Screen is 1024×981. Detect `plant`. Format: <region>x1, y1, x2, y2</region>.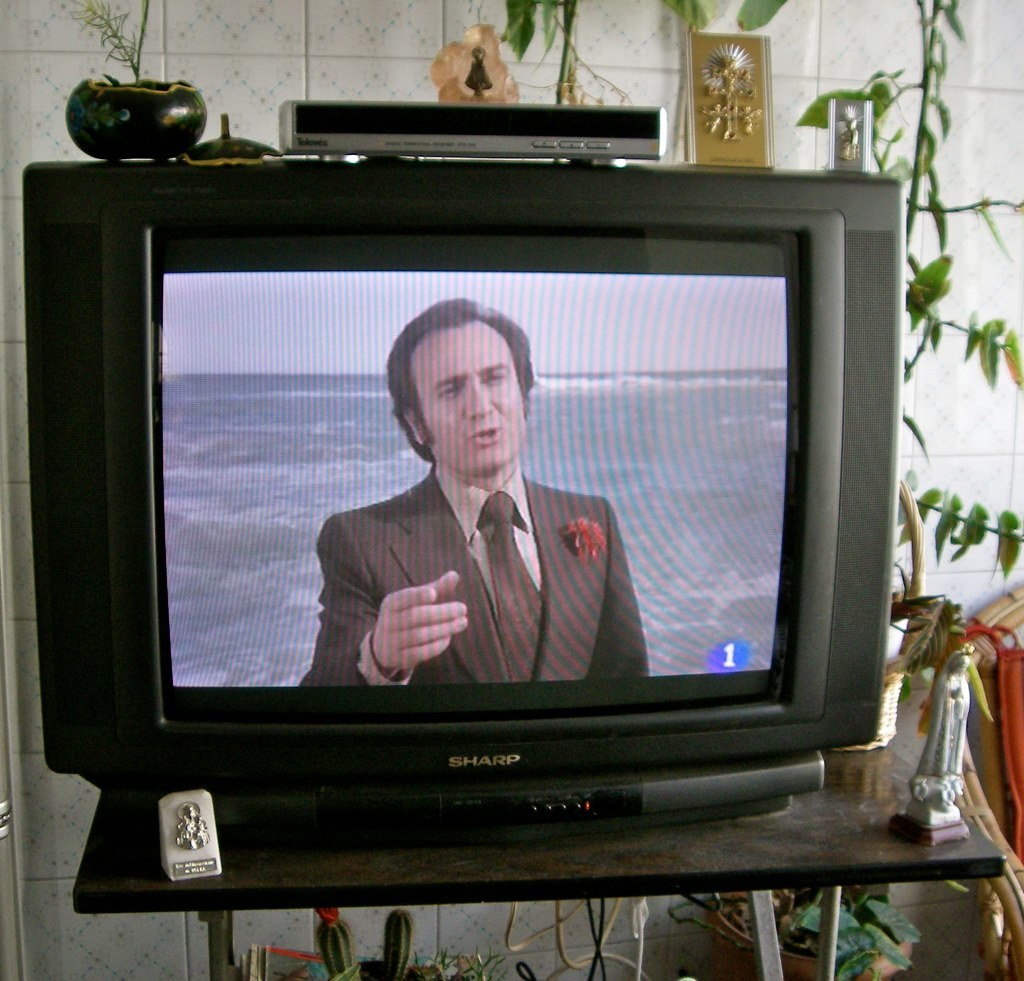
<region>496, 0, 615, 102</region>.
